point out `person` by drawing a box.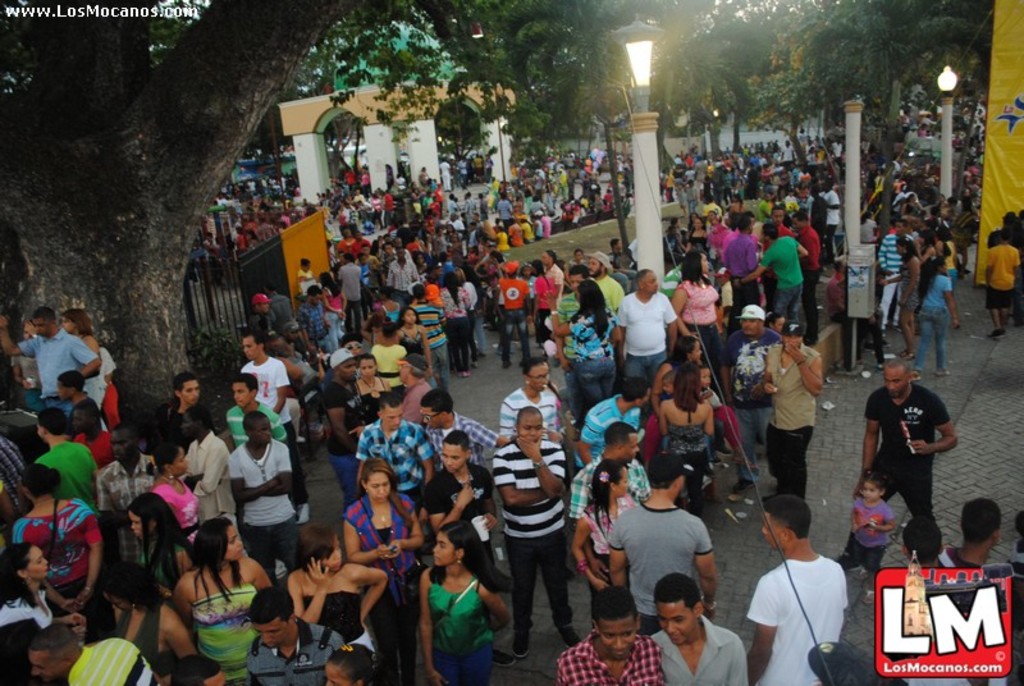
(left=147, top=443, right=214, bottom=530).
